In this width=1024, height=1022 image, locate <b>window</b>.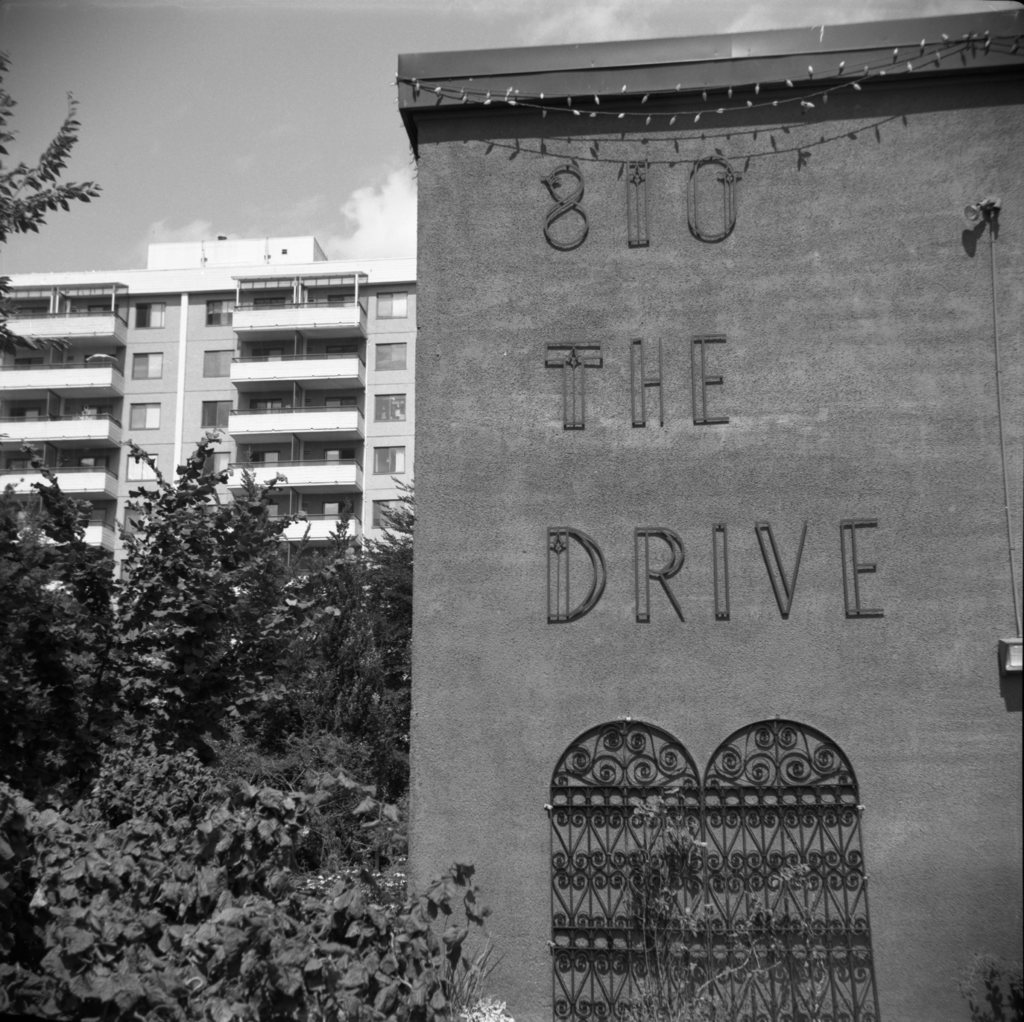
Bounding box: [373,500,408,531].
